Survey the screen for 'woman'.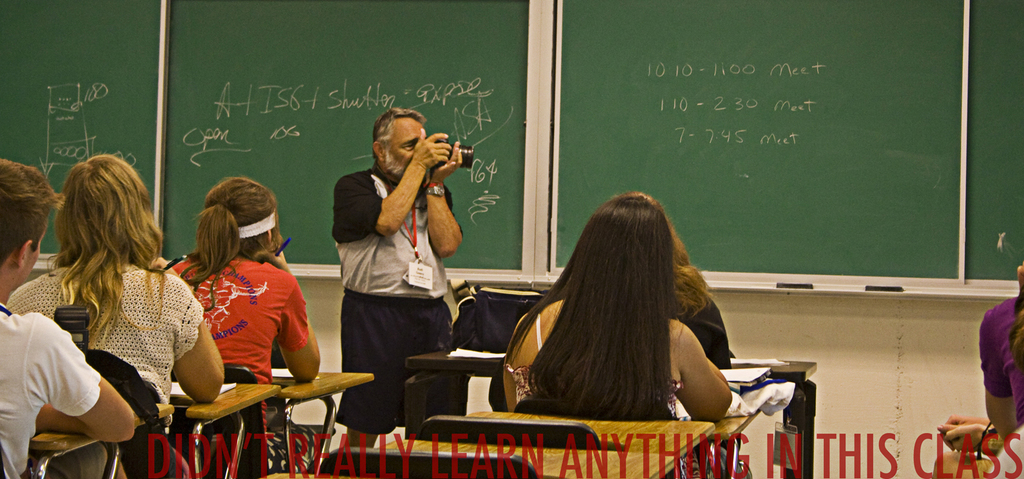
Survey found: <bbox>22, 147, 203, 462</bbox>.
